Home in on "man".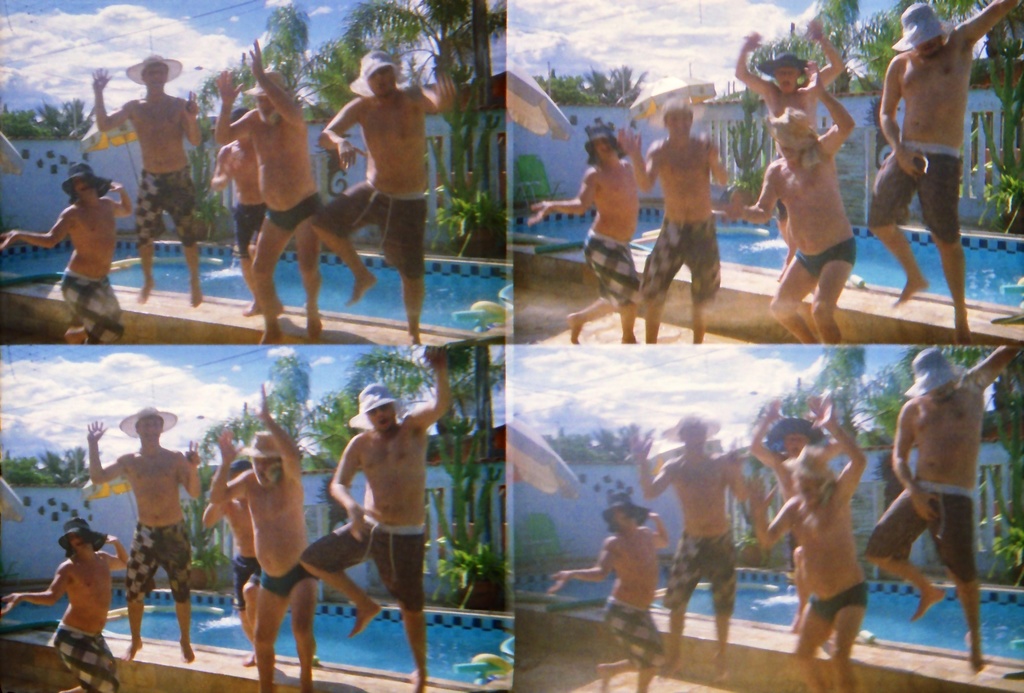
Homed in at 734 396 907 690.
